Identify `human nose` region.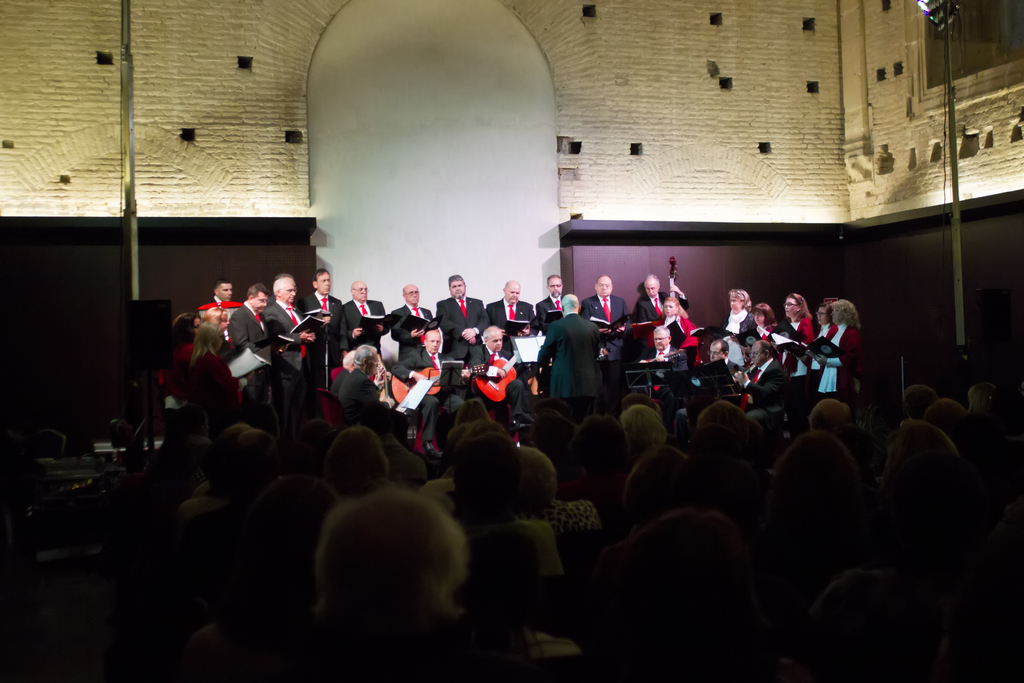
Region: 455, 285, 459, 289.
